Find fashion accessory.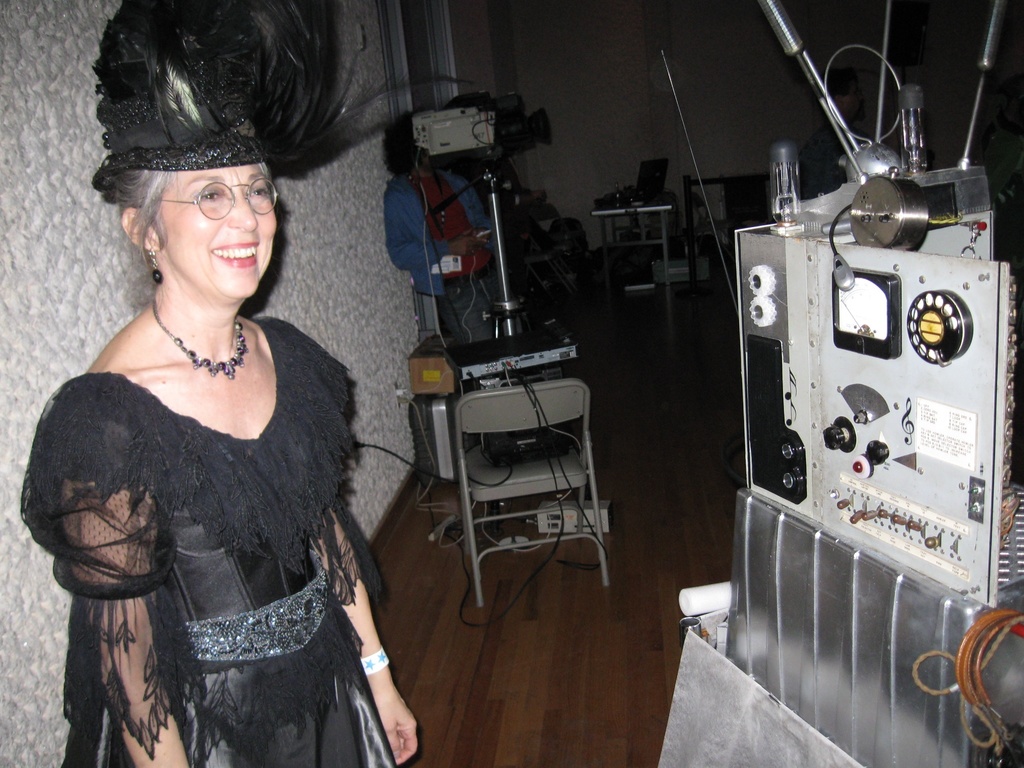
box(147, 245, 165, 284).
